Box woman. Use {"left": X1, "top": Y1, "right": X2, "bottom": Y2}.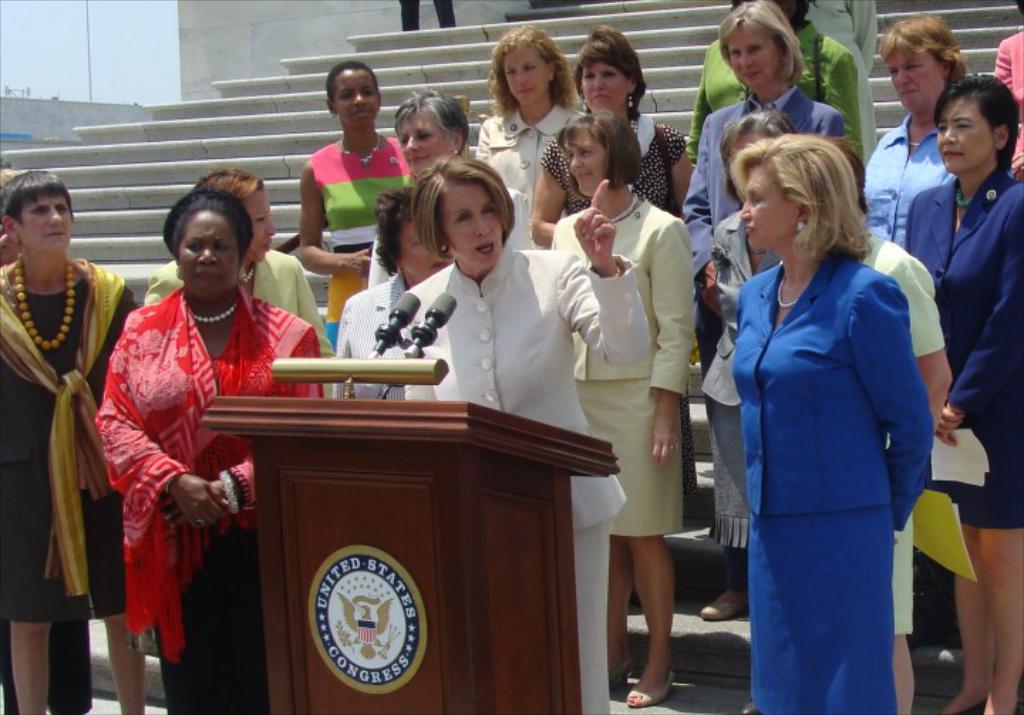
{"left": 294, "top": 53, "right": 415, "bottom": 358}.
